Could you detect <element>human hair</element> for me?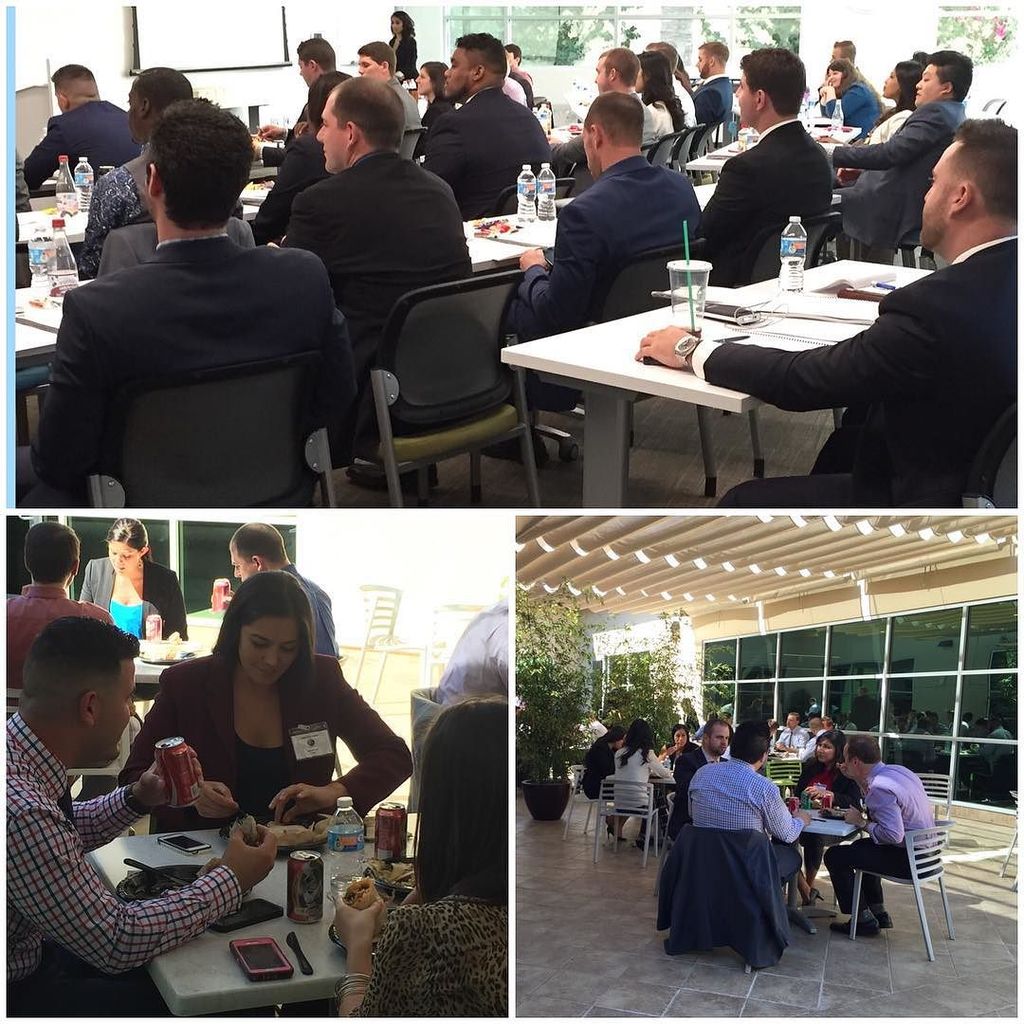
Detection result: left=827, top=57, right=856, bottom=92.
